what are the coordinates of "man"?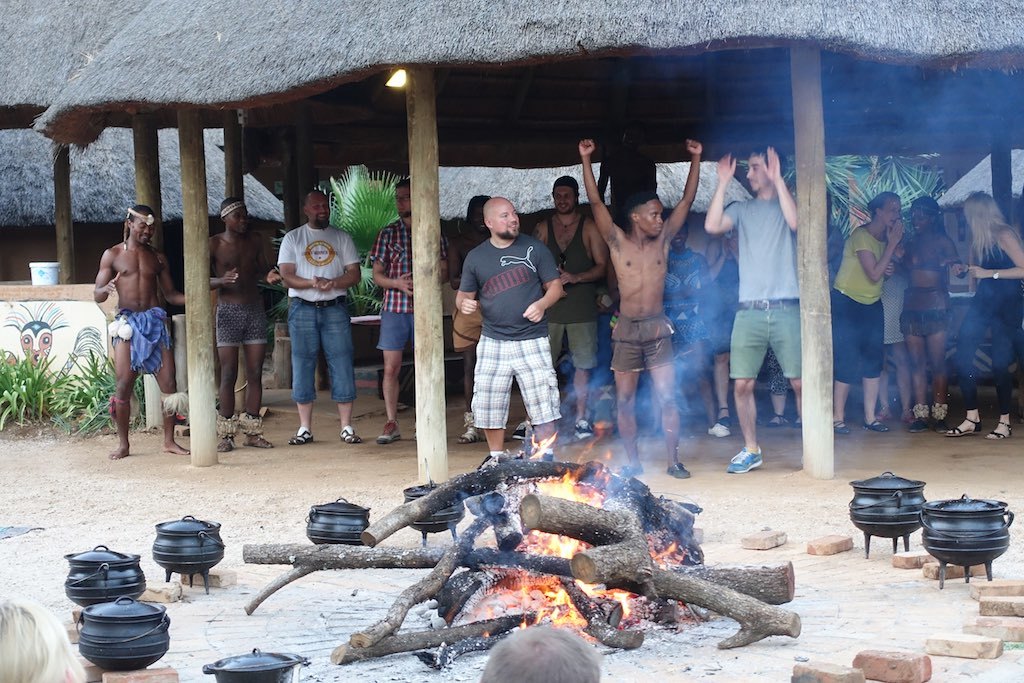
crop(93, 200, 190, 455).
